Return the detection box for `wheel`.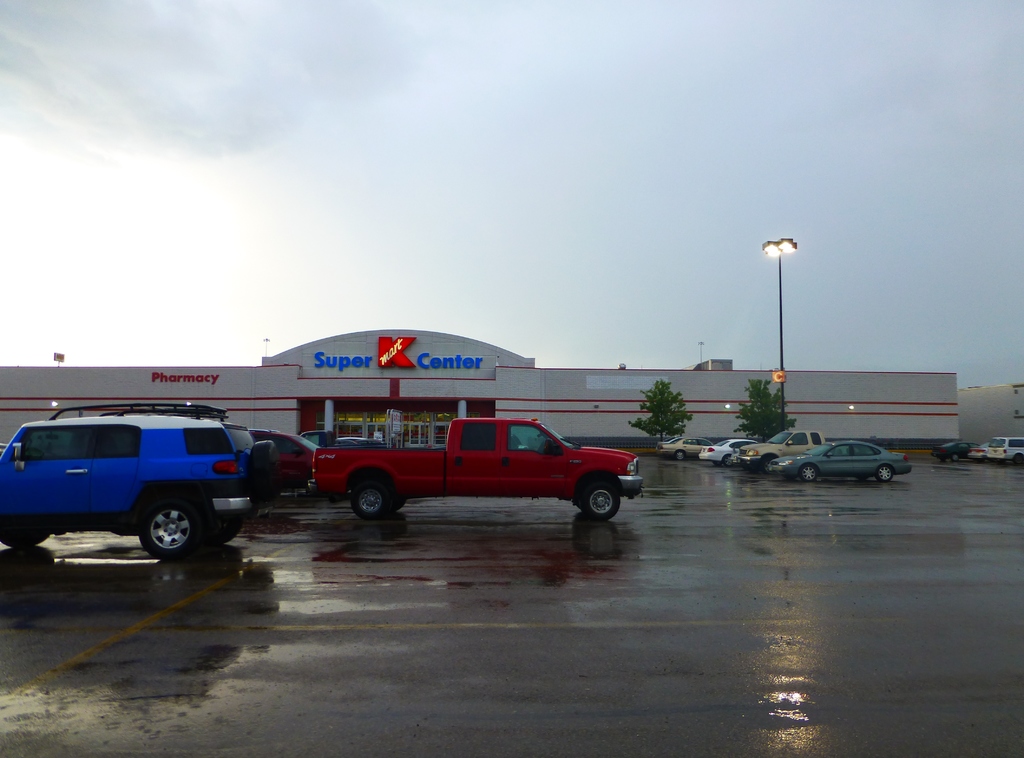
(206, 514, 243, 547).
